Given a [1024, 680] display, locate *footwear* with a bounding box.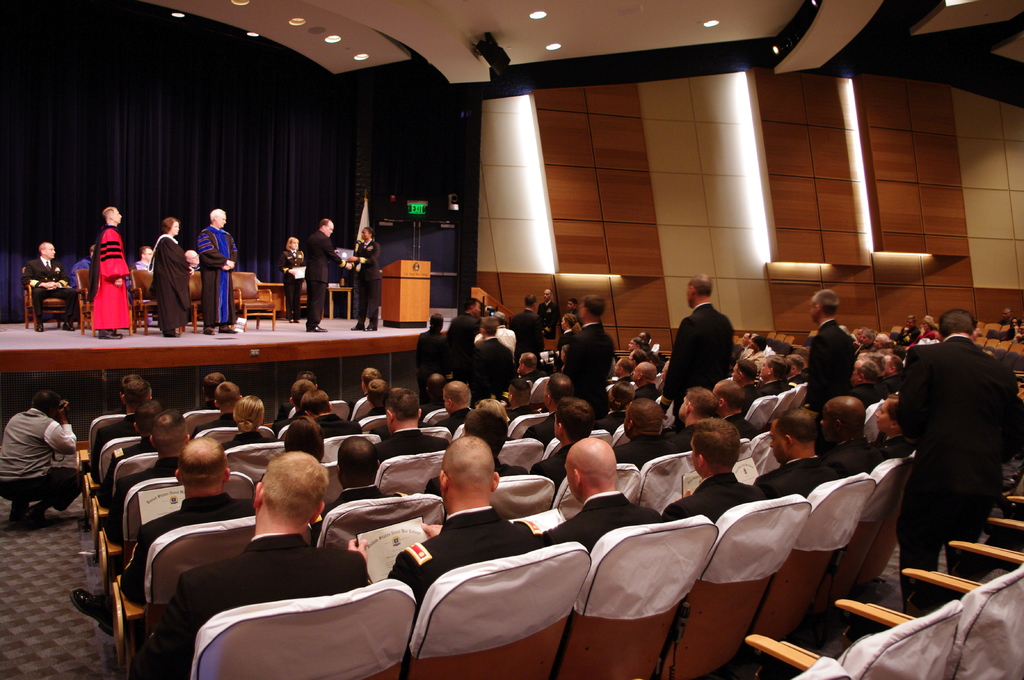
Located: (left=314, top=325, right=328, bottom=334).
